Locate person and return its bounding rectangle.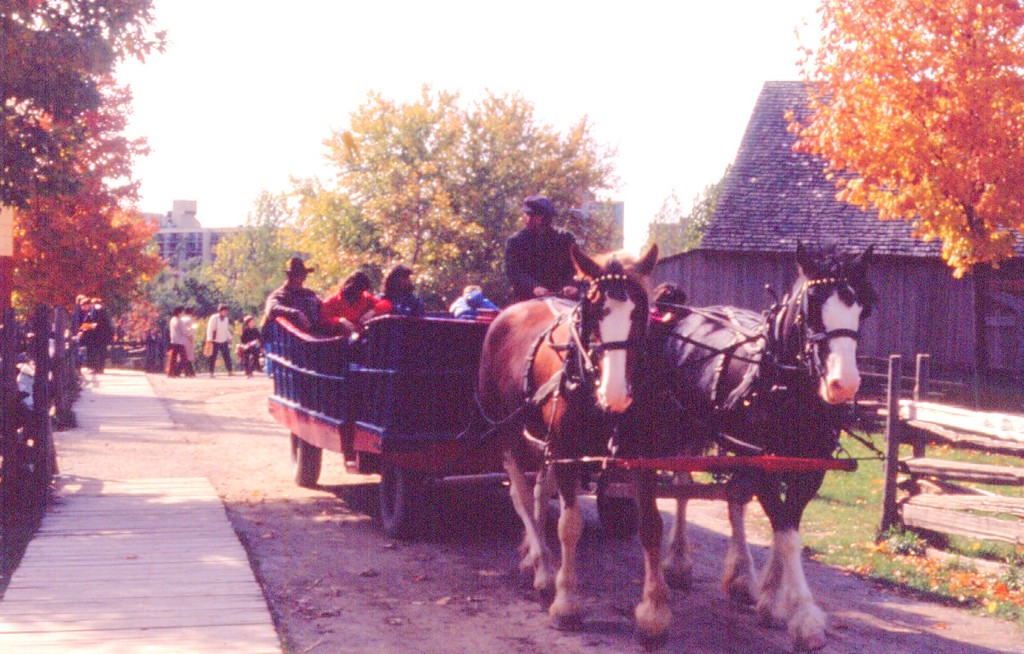
{"x1": 79, "y1": 293, "x2": 113, "y2": 396}.
